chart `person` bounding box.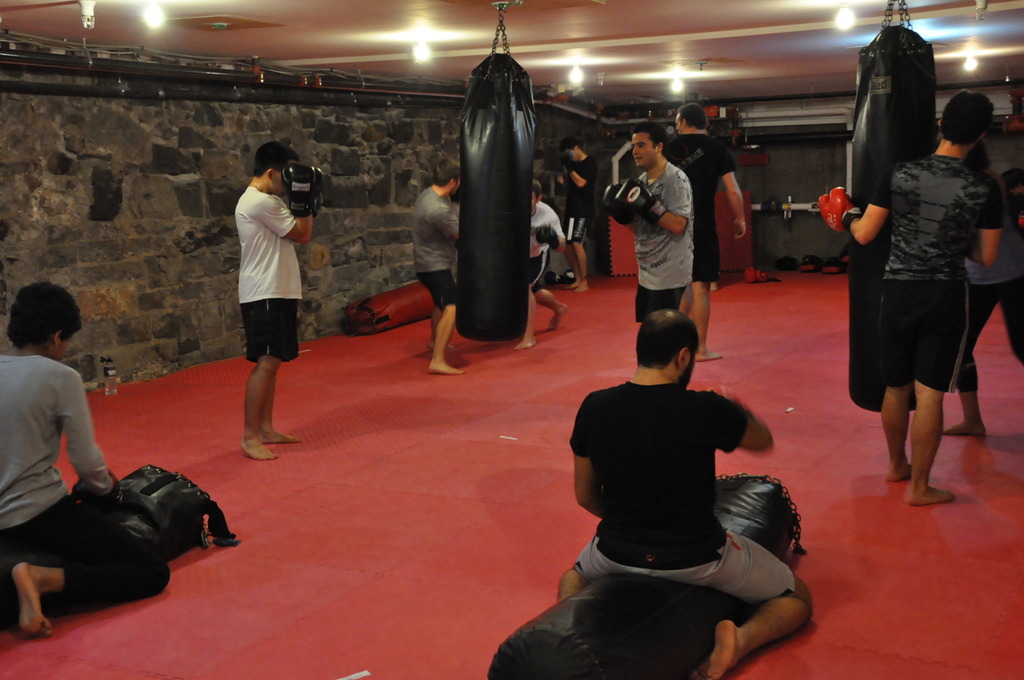
Charted: BBox(550, 129, 594, 285).
